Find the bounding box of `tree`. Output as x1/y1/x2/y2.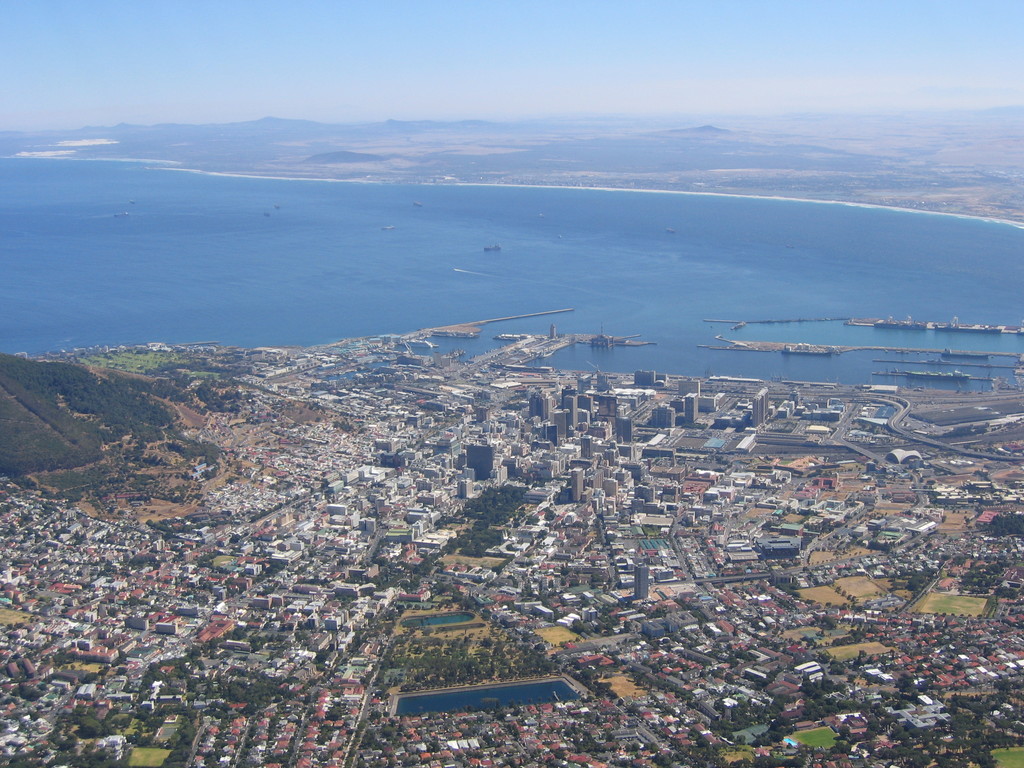
748/639/760/650.
